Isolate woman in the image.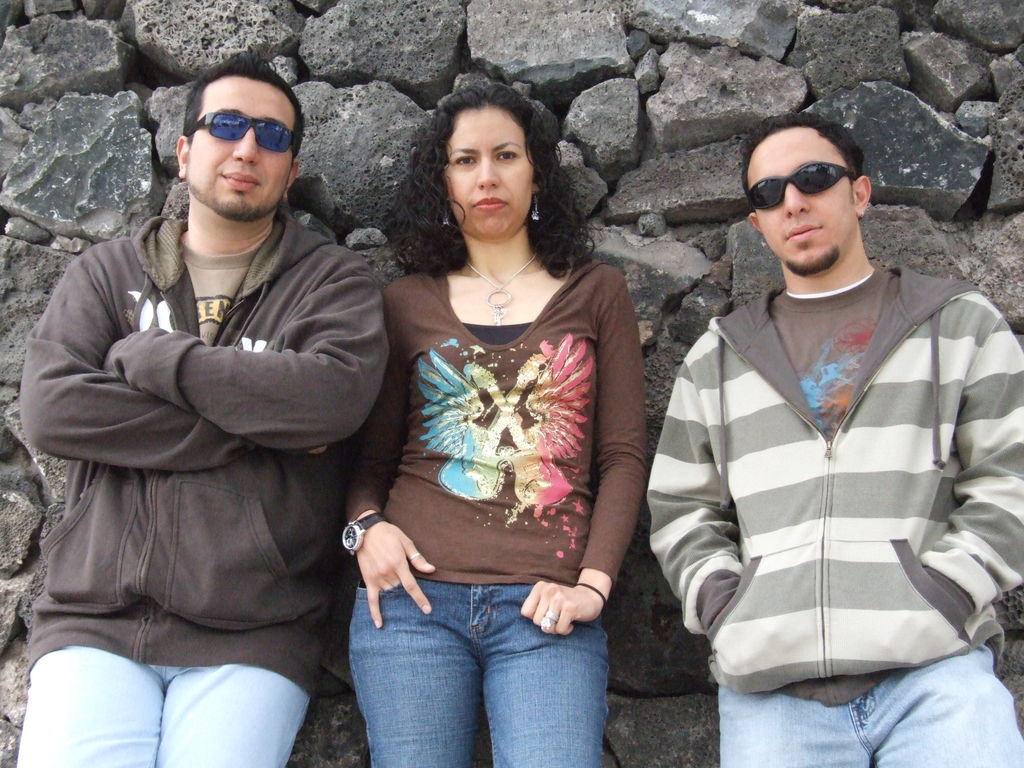
Isolated region: [342,94,641,749].
